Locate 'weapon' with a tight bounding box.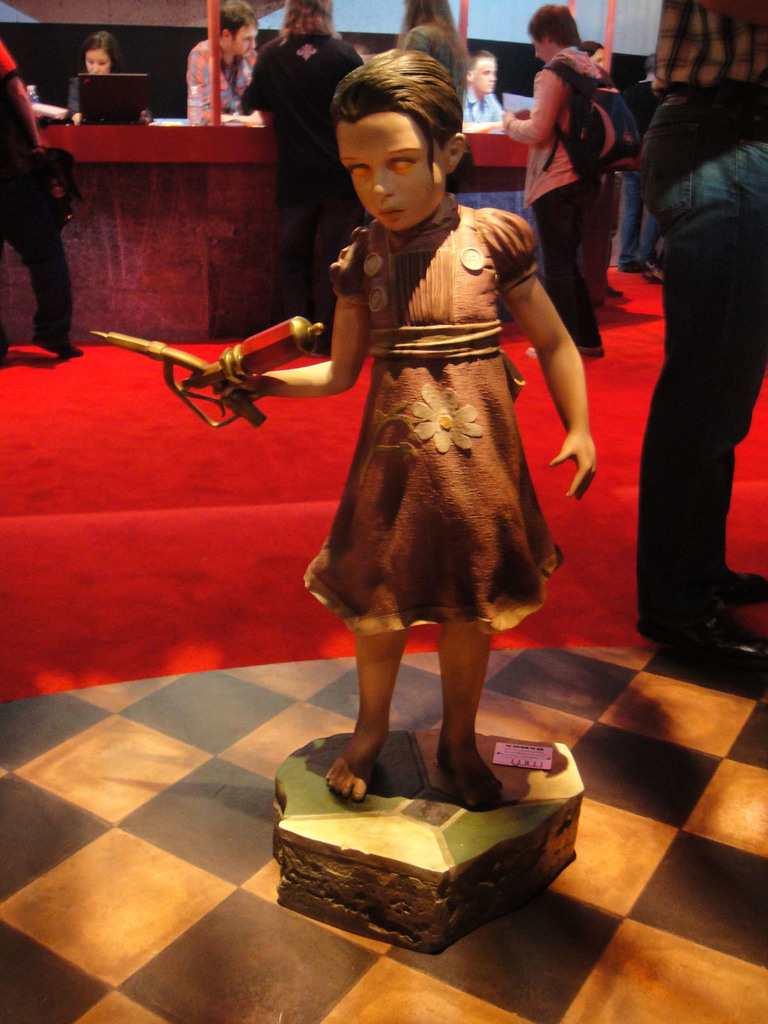
crop(82, 319, 329, 431).
